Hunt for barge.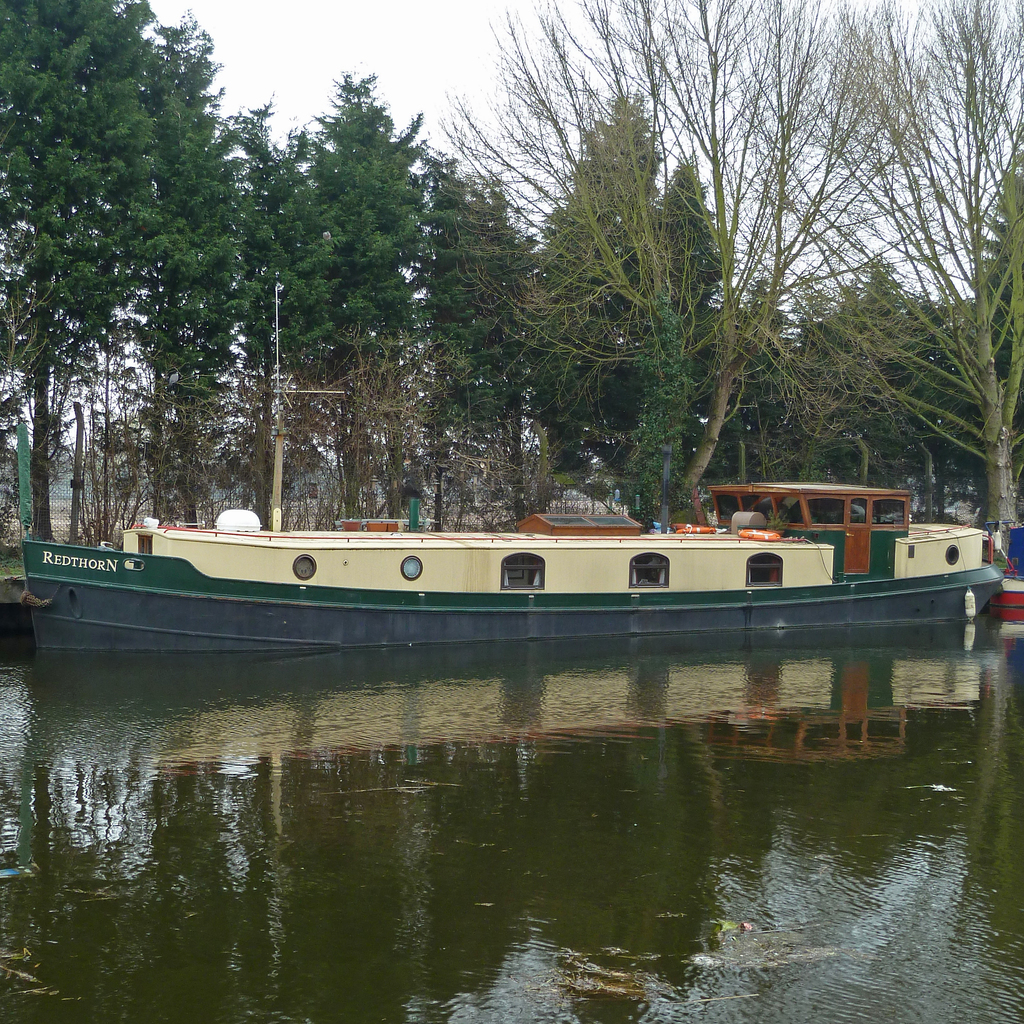
Hunted down at bbox=[15, 282, 1002, 648].
